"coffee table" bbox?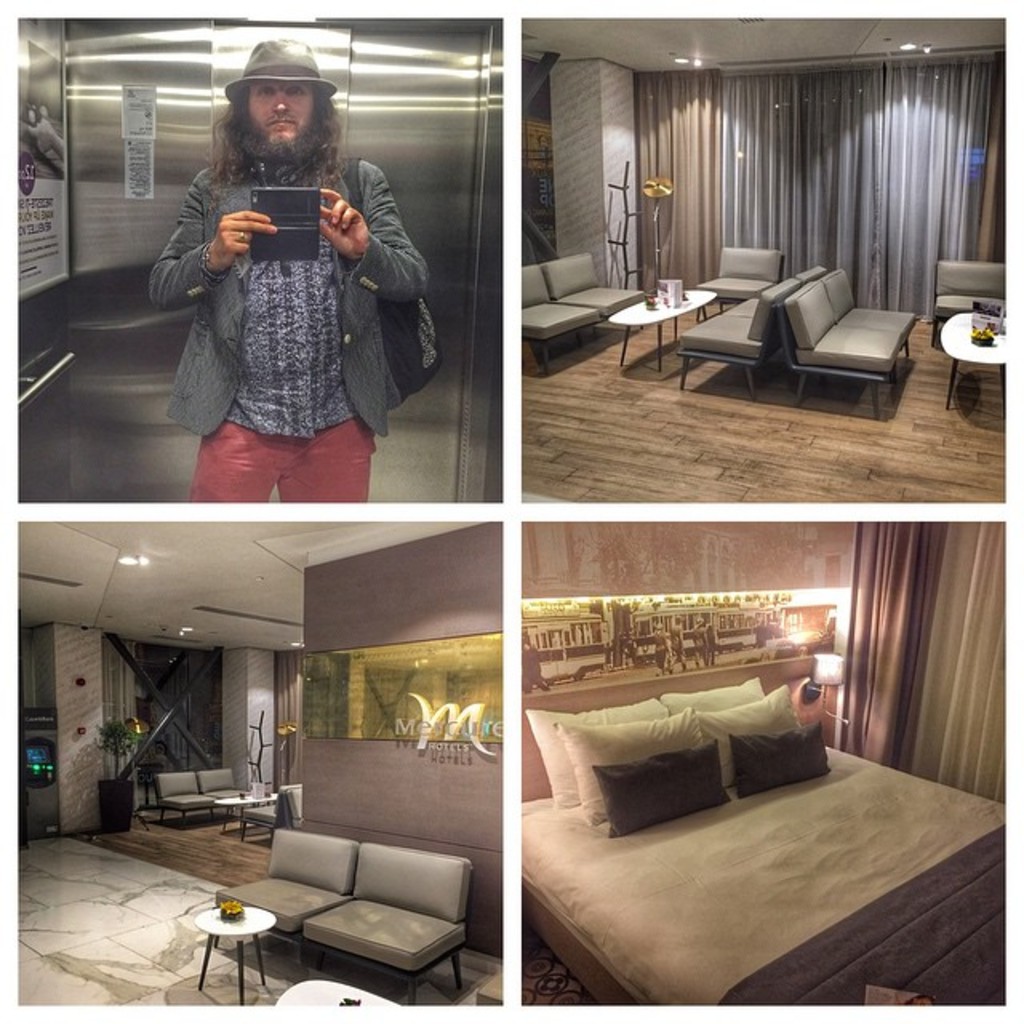
(181, 898, 282, 1018)
